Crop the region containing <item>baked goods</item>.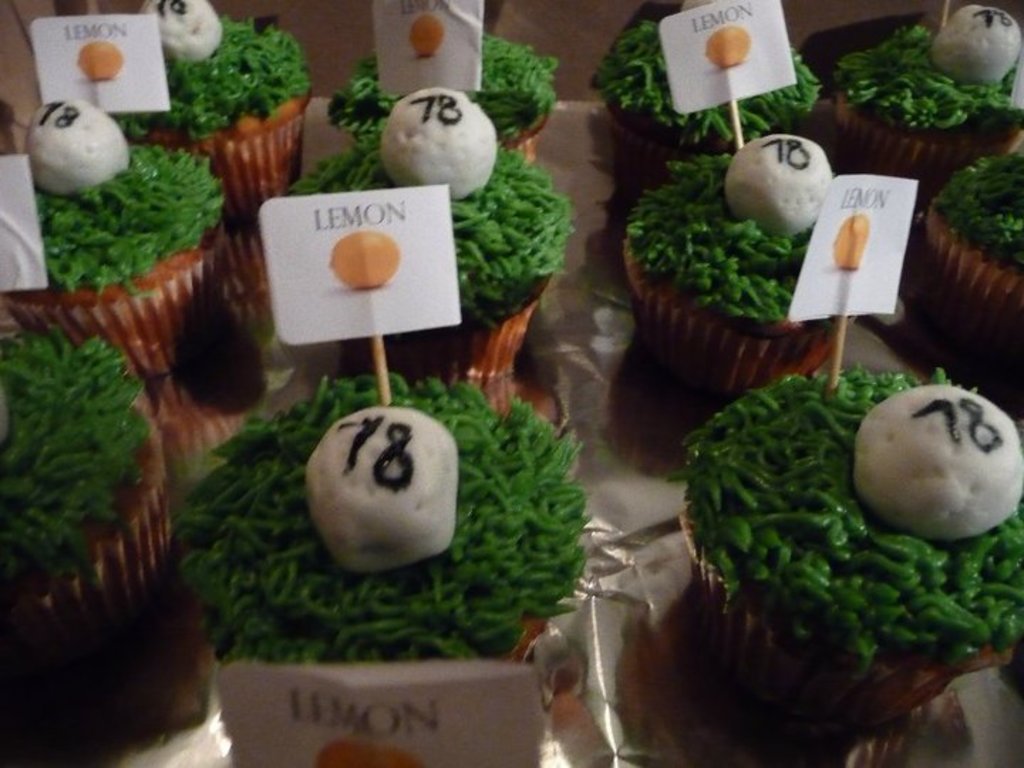
Crop region: pyautogui.locateOnScreen(138, 0, 314, 226).
